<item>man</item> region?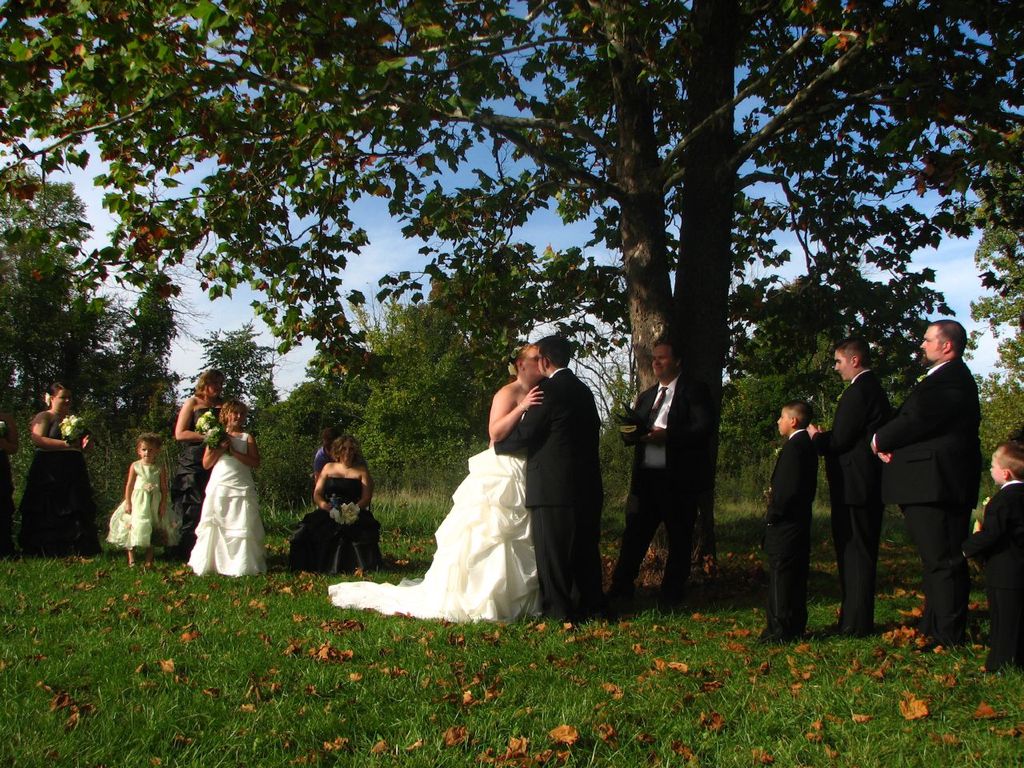
611:335:712:603
